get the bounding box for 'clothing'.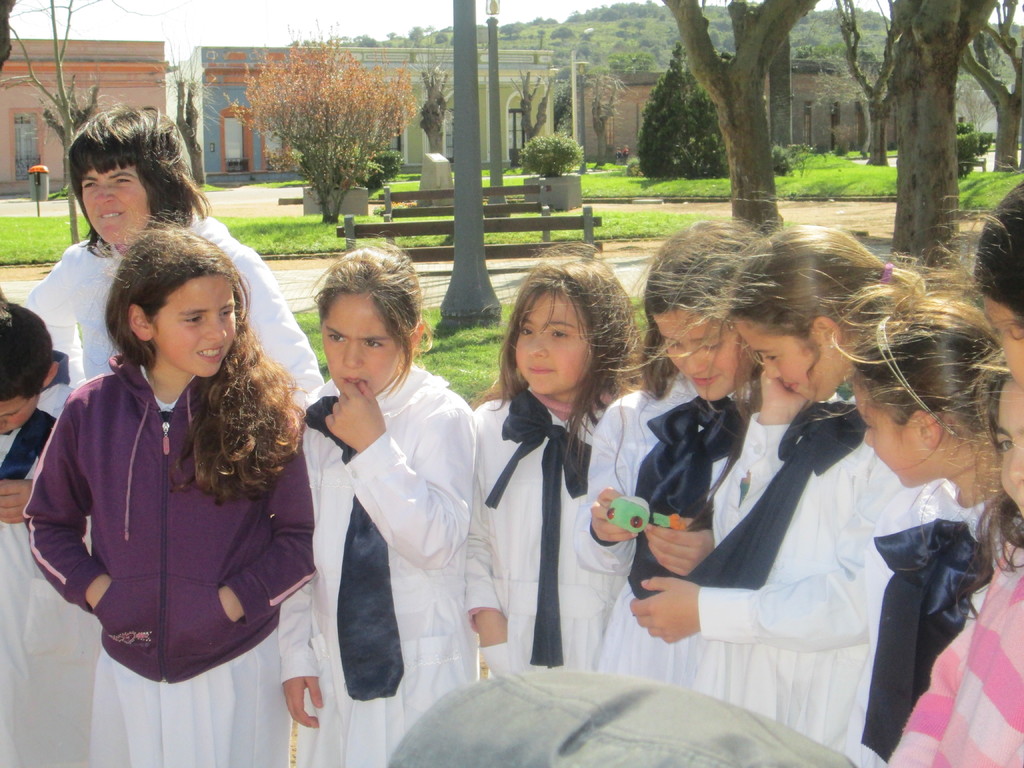
[580, 368, 757, 705].
